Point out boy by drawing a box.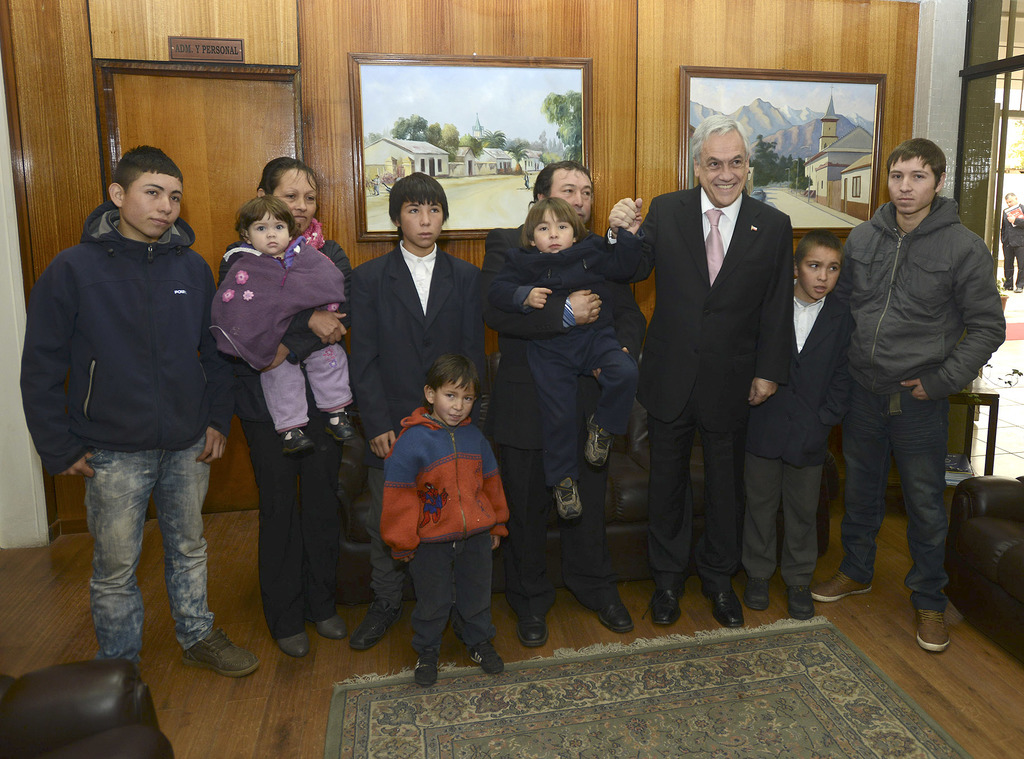
(735,225,859,625).
